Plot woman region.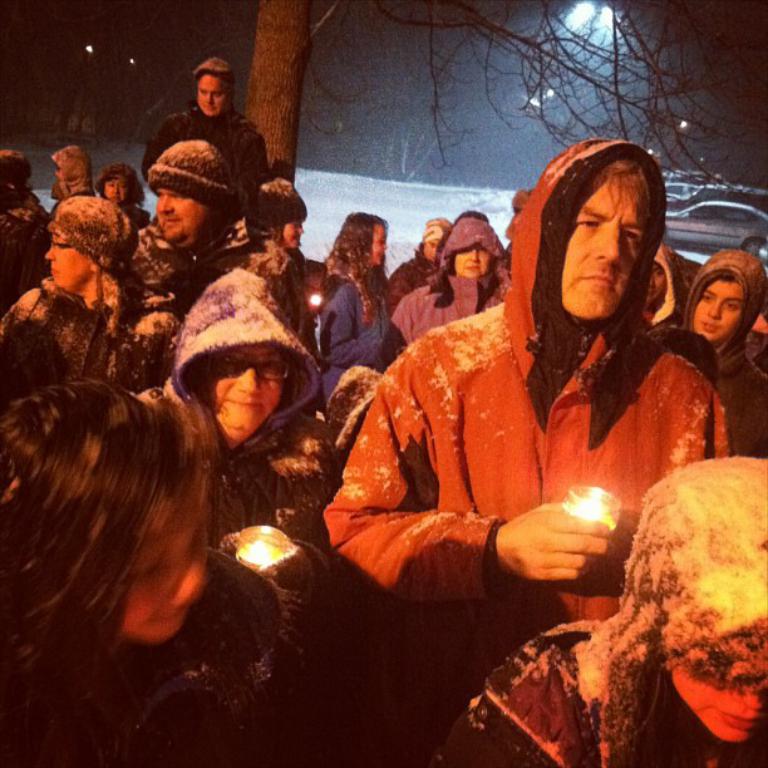
Plotted at l=665, t=241, r=767, b=461.
